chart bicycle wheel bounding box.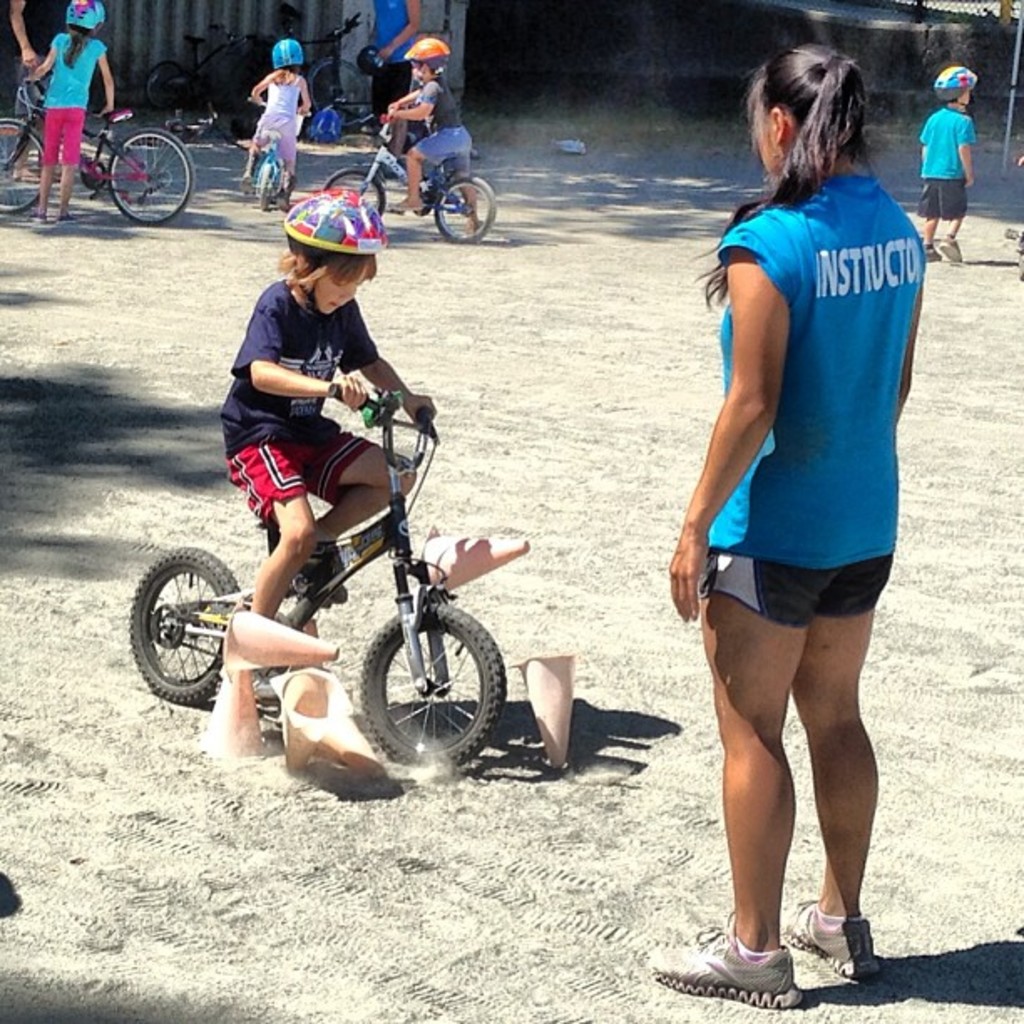
Charted: region(105, 132, 192, 223).
